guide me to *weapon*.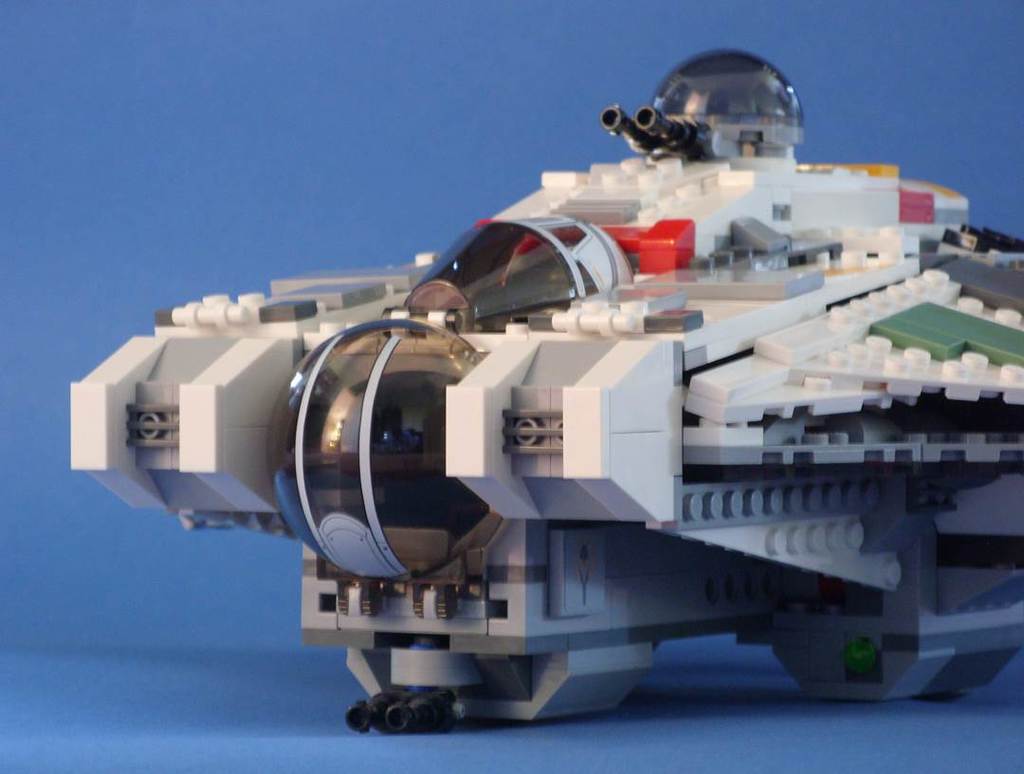
Guidance: l=593, t=98, r=711, b=166.
